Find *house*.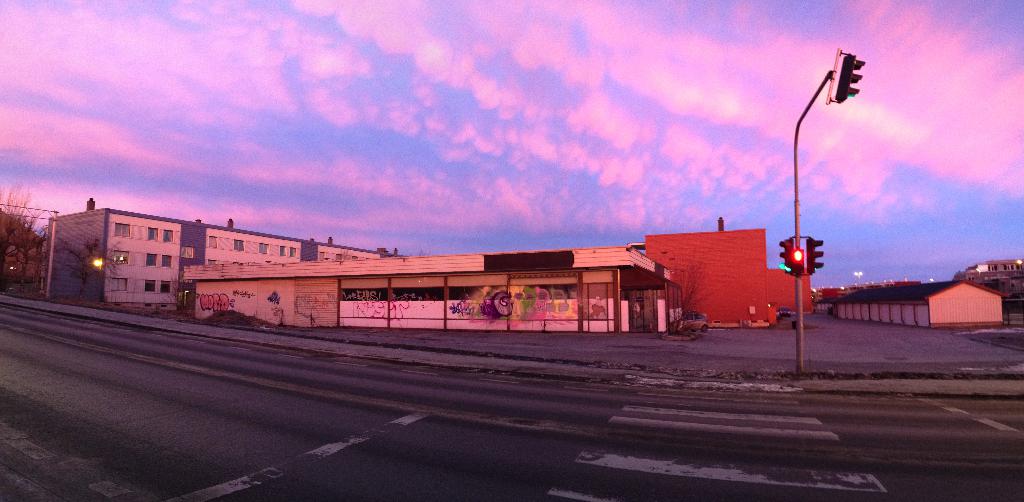
crop(31, 197, 403, 324).
